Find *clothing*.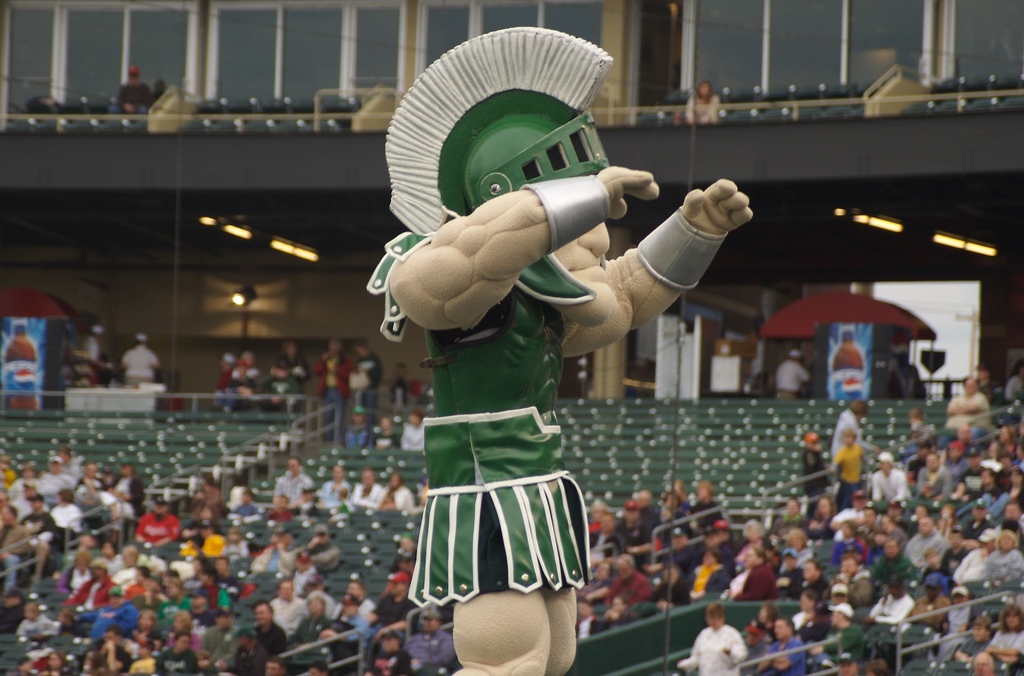
box(683, 624, 751, 675).
